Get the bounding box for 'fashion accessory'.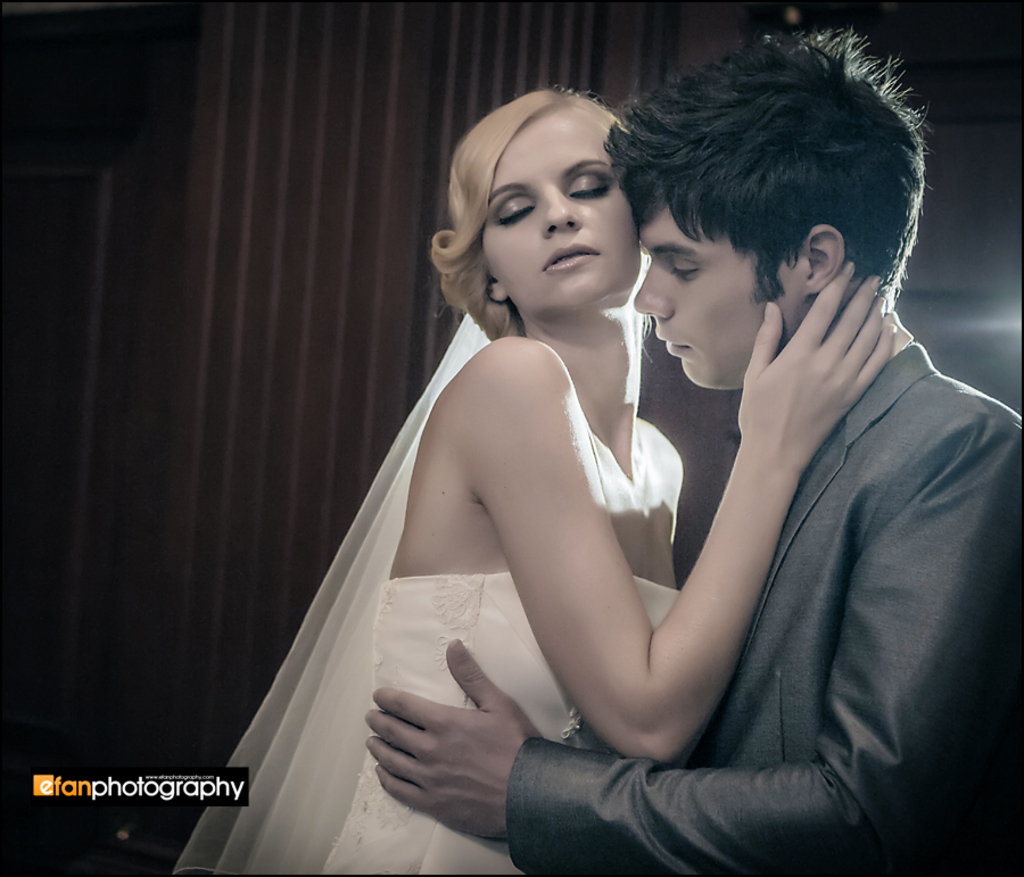
box=[562, 432, 652, 745].
